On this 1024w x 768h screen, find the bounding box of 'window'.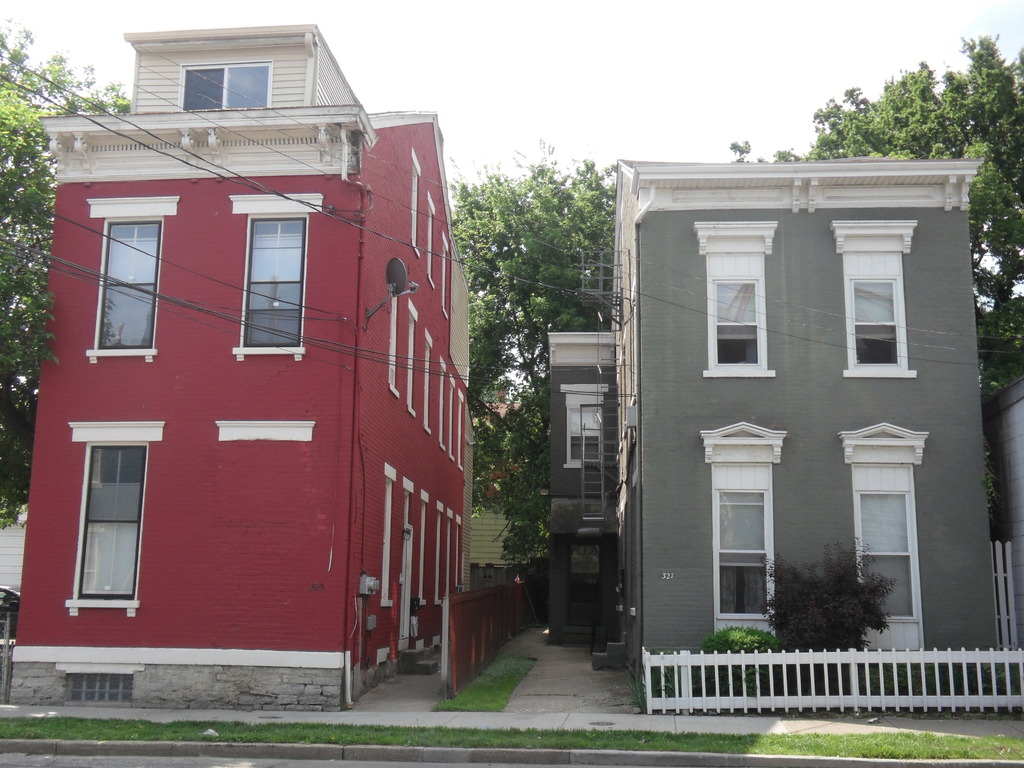
Bounding box: <region>419, 492, 433, 604</region>.
